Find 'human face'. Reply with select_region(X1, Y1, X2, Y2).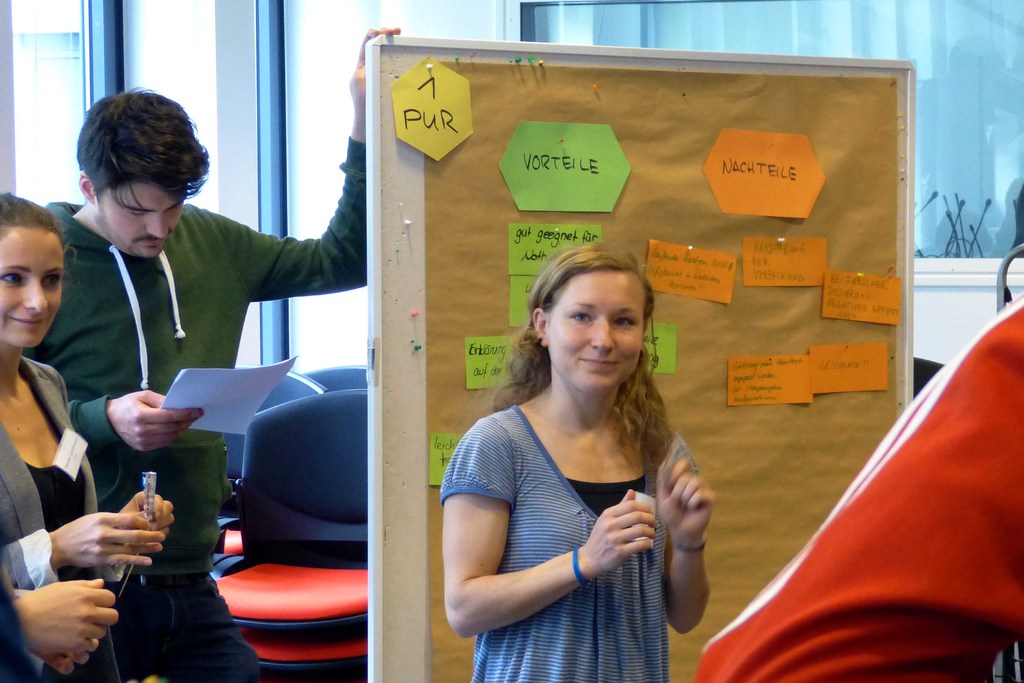
select_region(0, 220, 62, 350).
